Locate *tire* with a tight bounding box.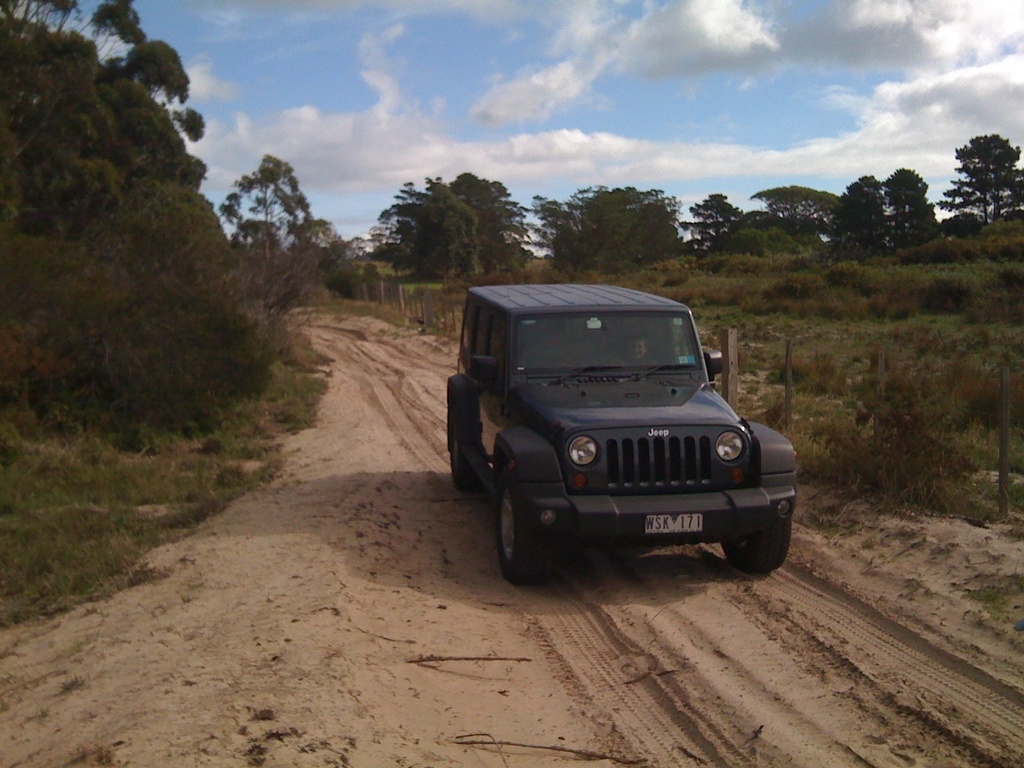
rect(494, 461, 560, 579).
